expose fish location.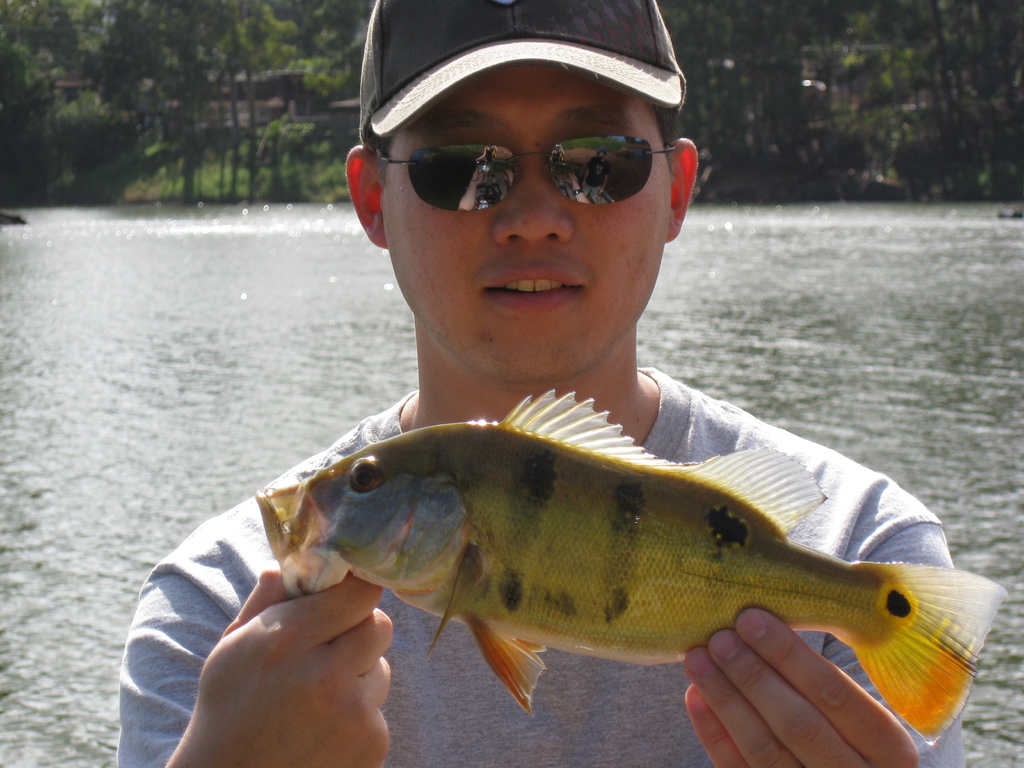
Exposed at bbox=[215, 417, 951, 742].
